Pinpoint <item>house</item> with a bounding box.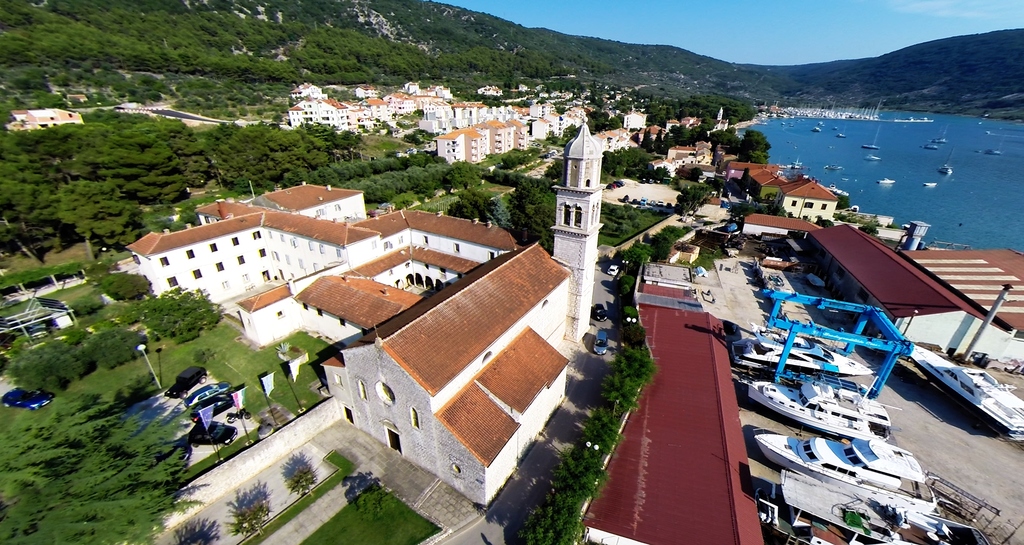
5, 97, 94, 141.
